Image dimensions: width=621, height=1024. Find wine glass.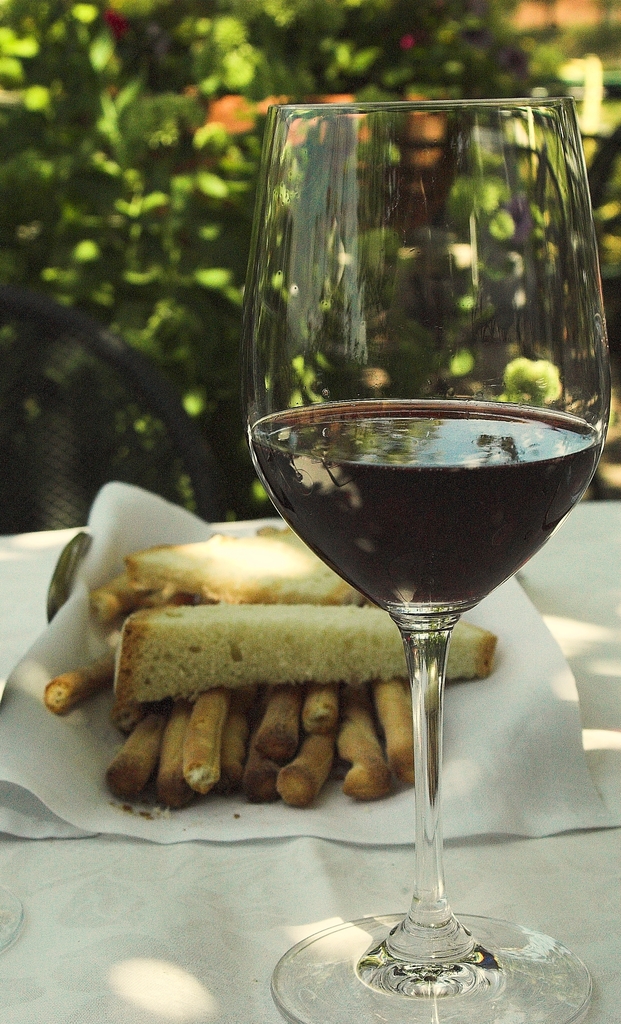
bbox(241, 99, 604, 1023).
